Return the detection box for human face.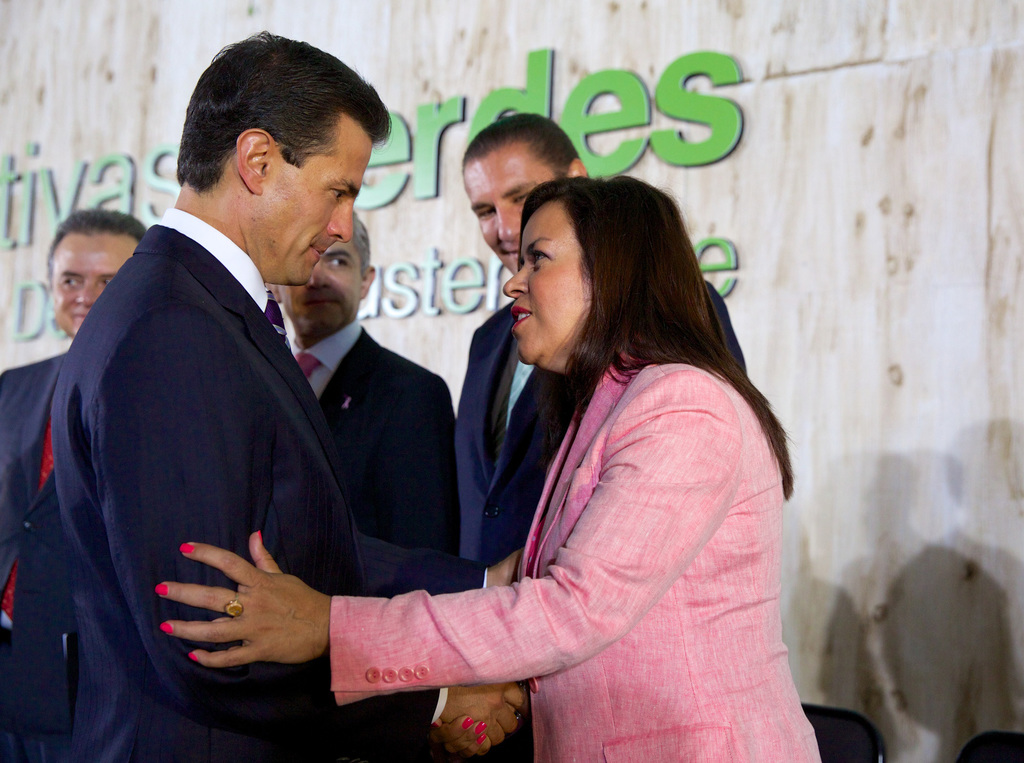
bbox=[270, 244, 360, 331].
